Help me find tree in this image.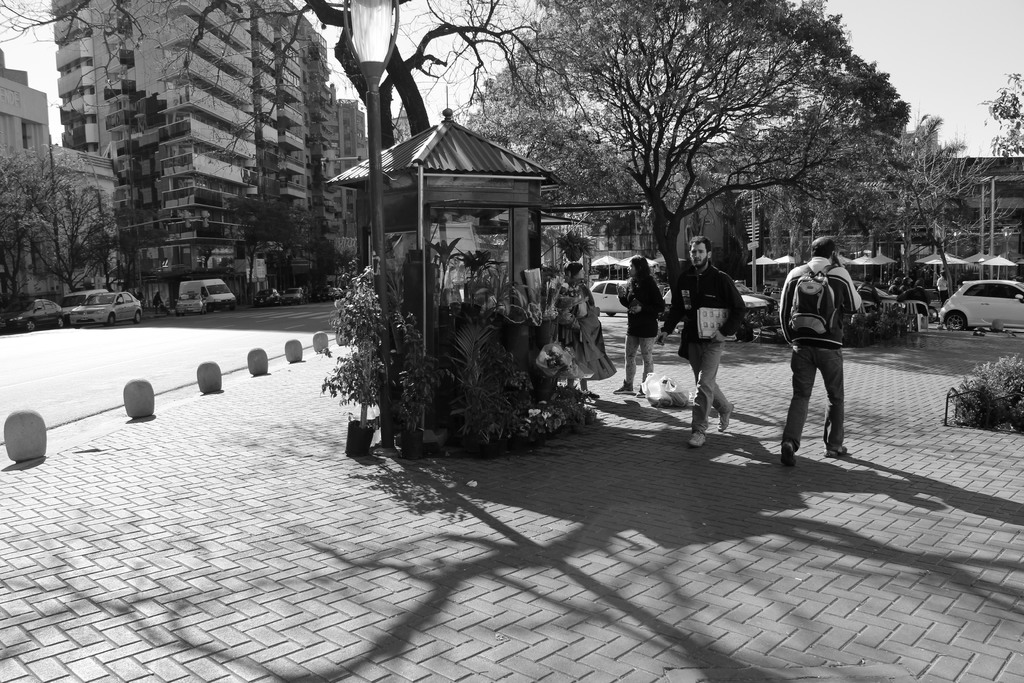
Found it: select_region(473, 0, 907, 284).
